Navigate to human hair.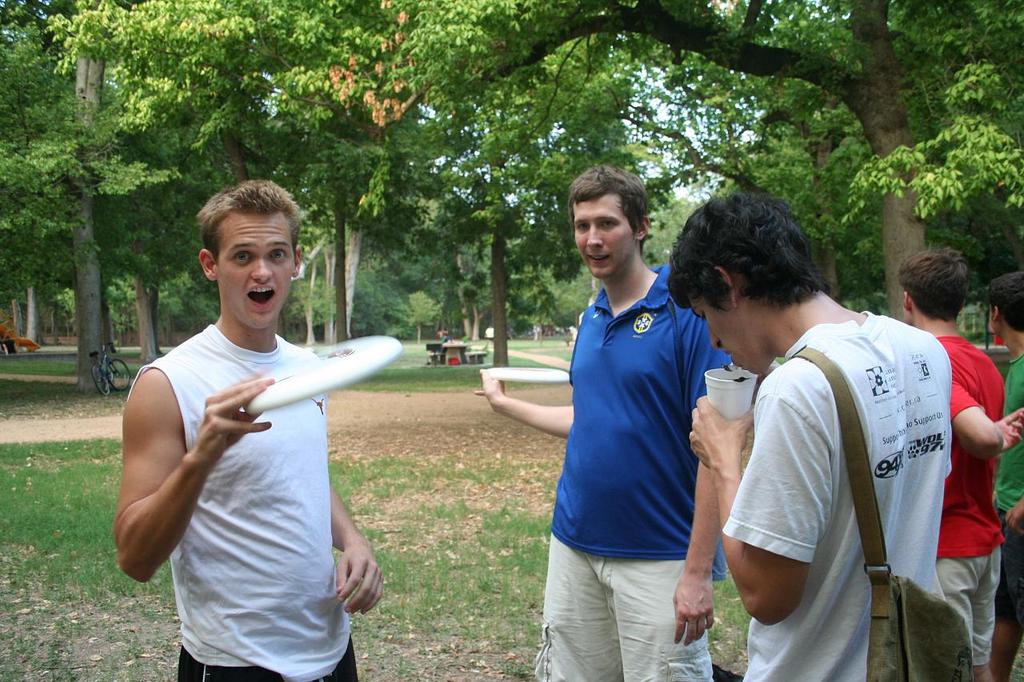
Navigation target: [x1=196, y1=177, x2=304, y2=285].
